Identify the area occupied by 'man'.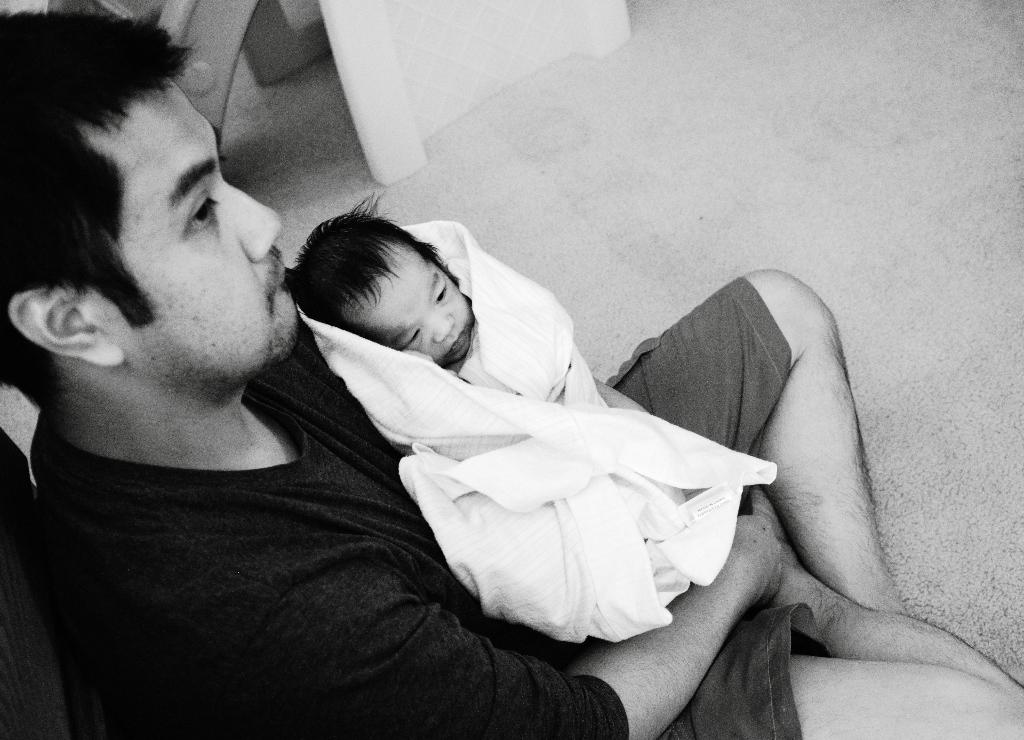
Area: 0, 42, 1023, 739.
